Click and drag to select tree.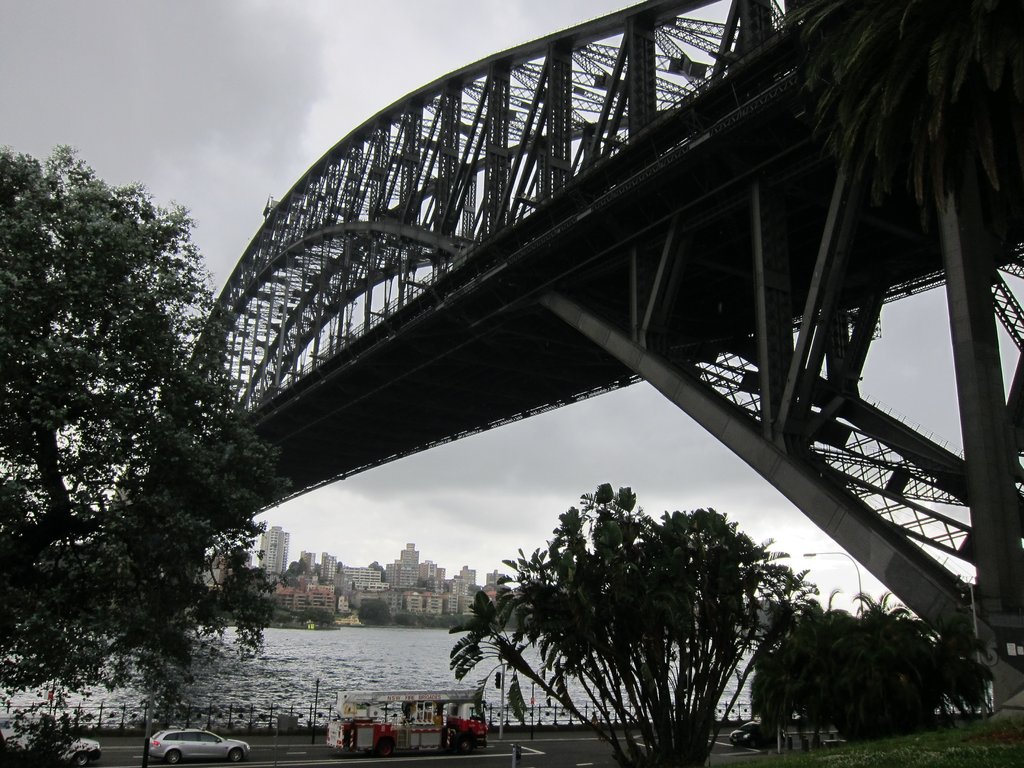
Selection: x1=743, y1=595, x2=979, y2=743.
